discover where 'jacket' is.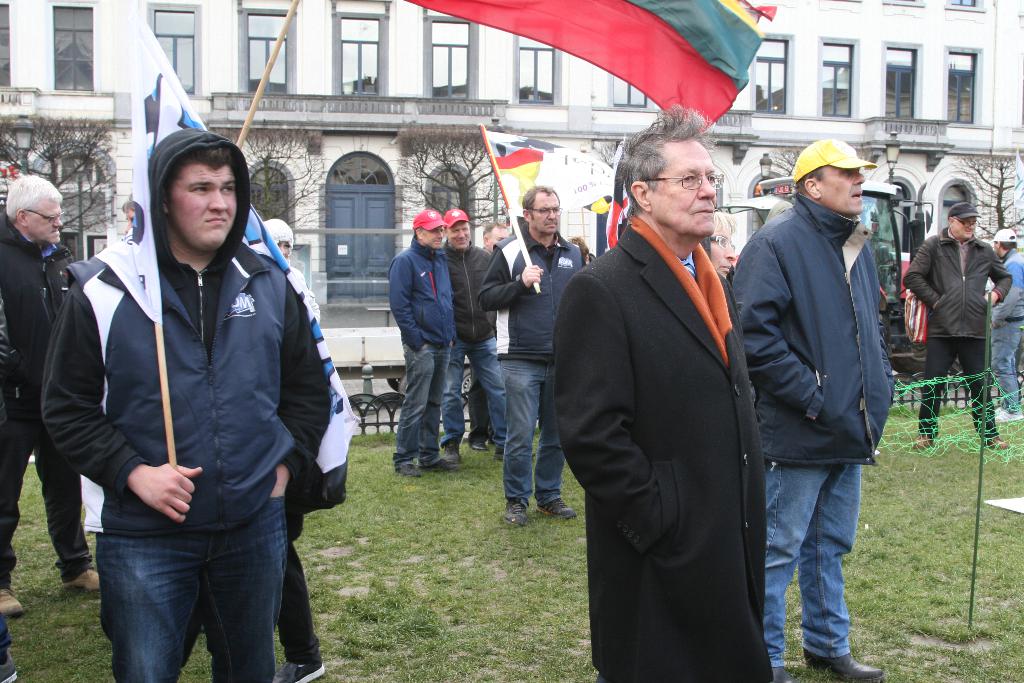
Discovered at <box>493,231,590,361</box>.
